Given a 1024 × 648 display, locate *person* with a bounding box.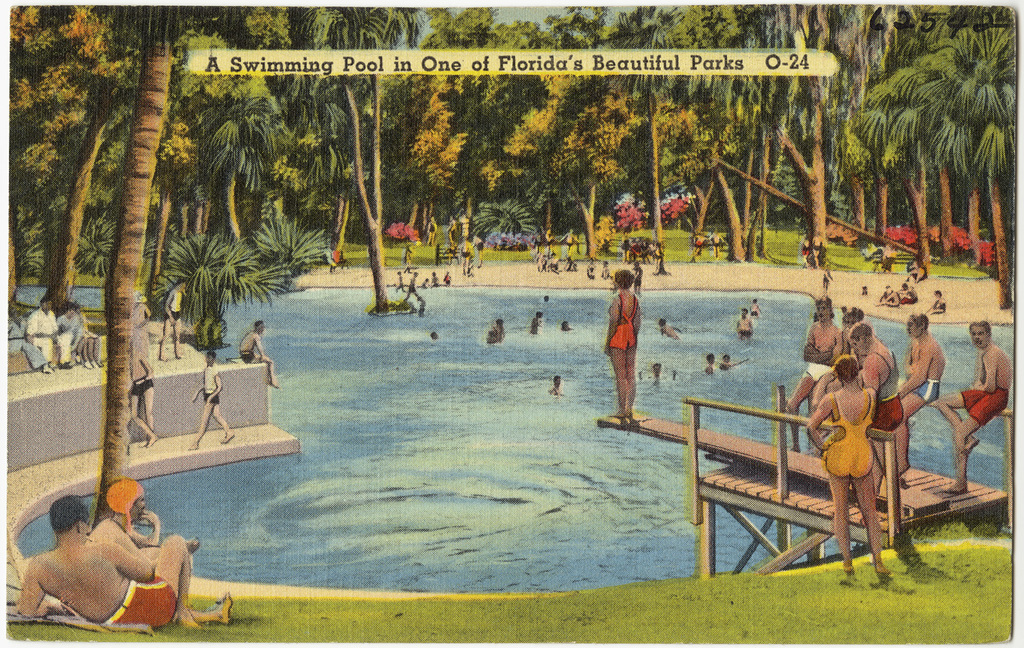
Located: <region>195, 354, 230, 447</region>.
